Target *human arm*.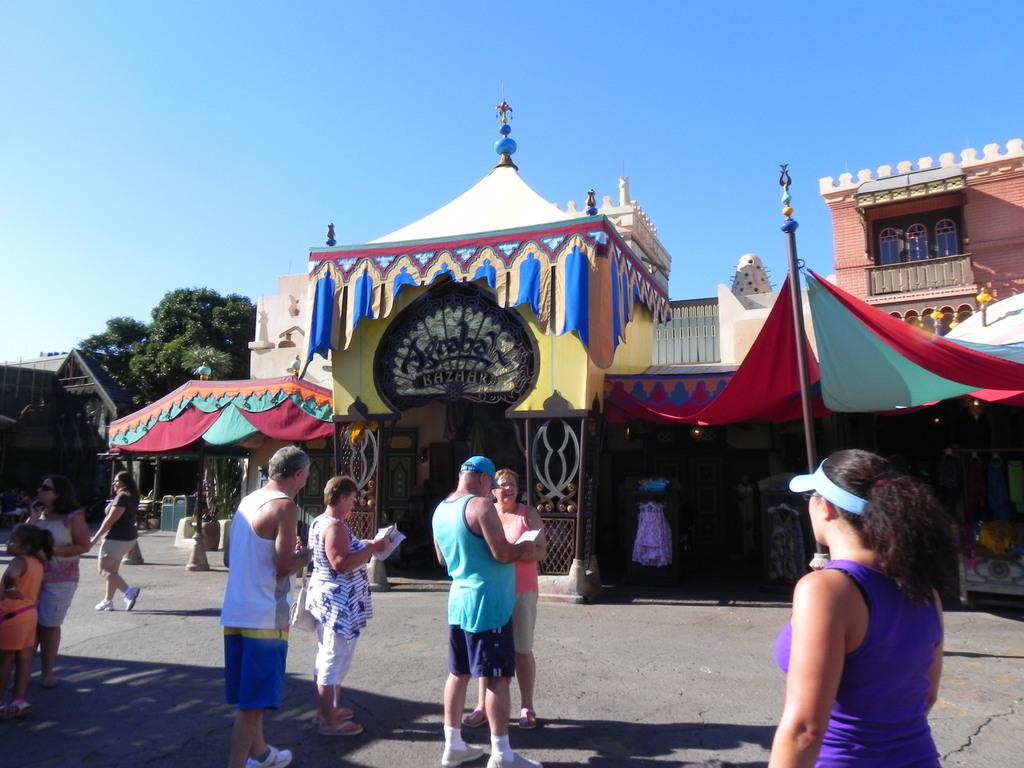
Target region: rect(0, 554, 28, 605).
